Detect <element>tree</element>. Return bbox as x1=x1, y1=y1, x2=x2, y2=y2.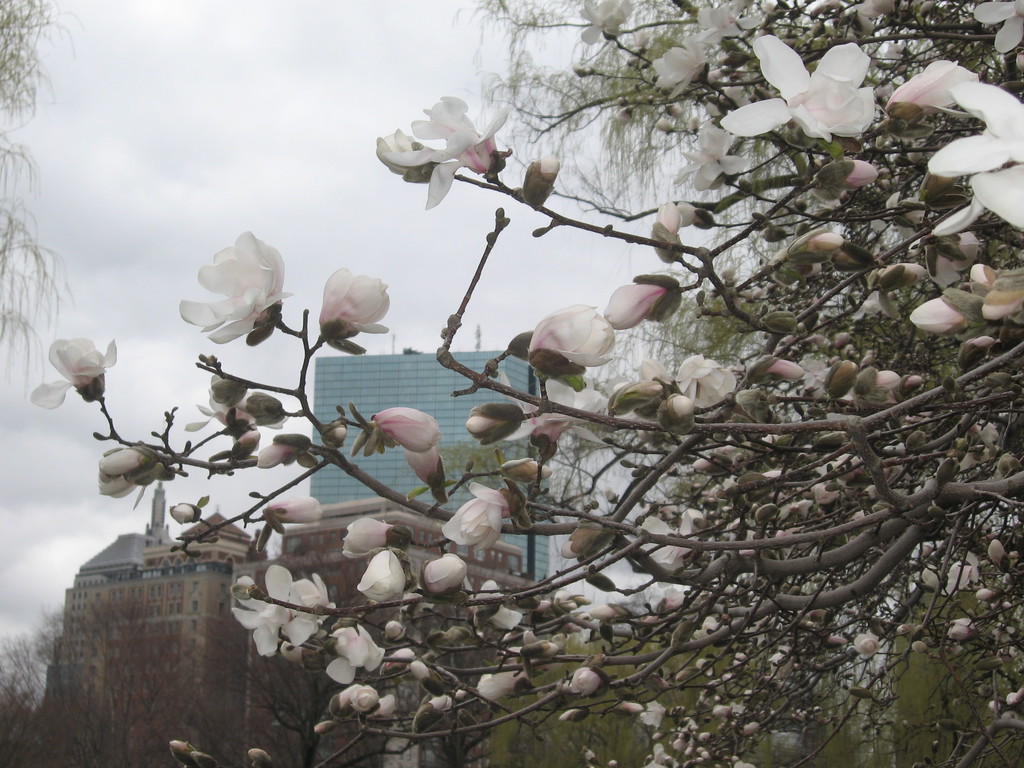
x1=0, y1=609, x2=62, y2=767.
